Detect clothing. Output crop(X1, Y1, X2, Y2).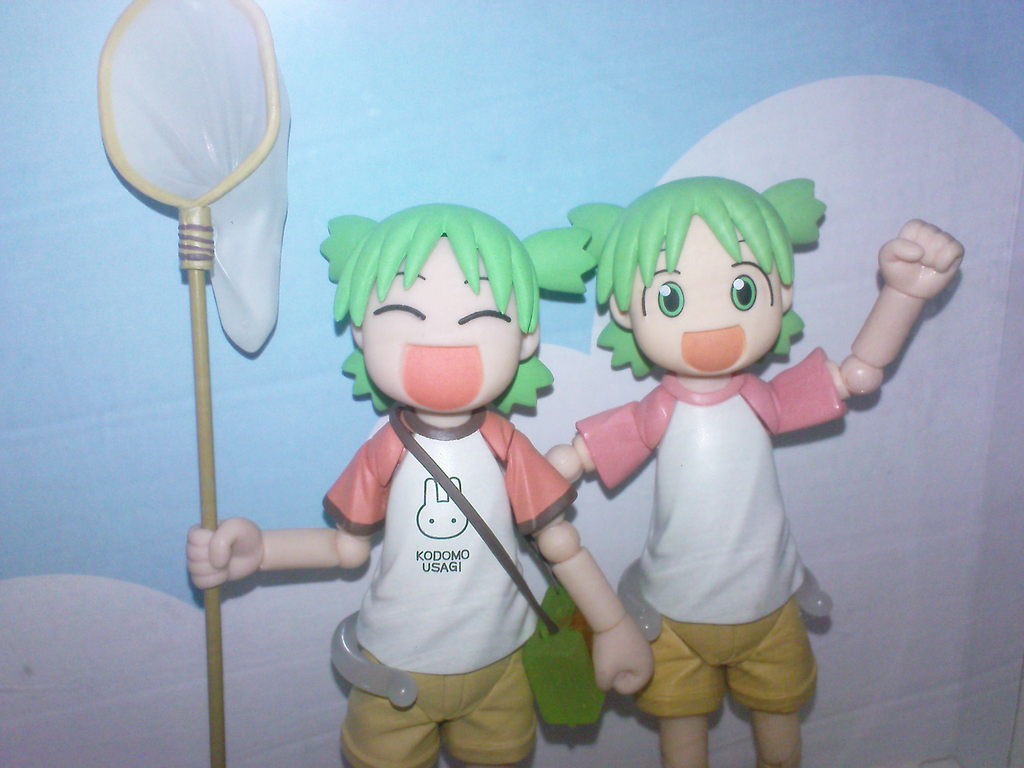
crop(571, 367, 841, 620).
